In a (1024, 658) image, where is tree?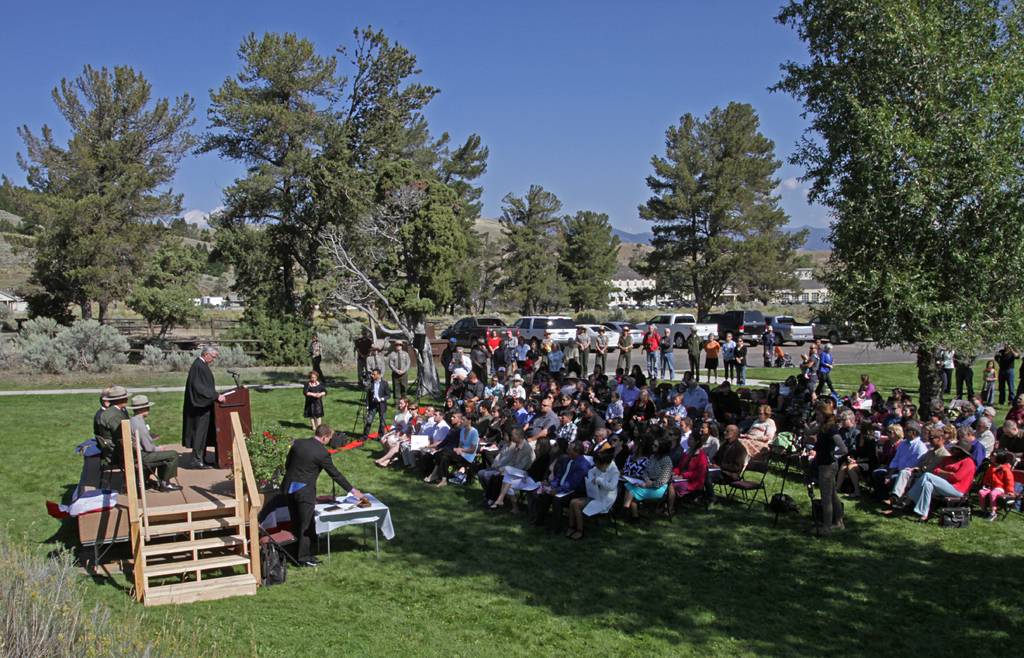
[761, 0, 1023, 363].
